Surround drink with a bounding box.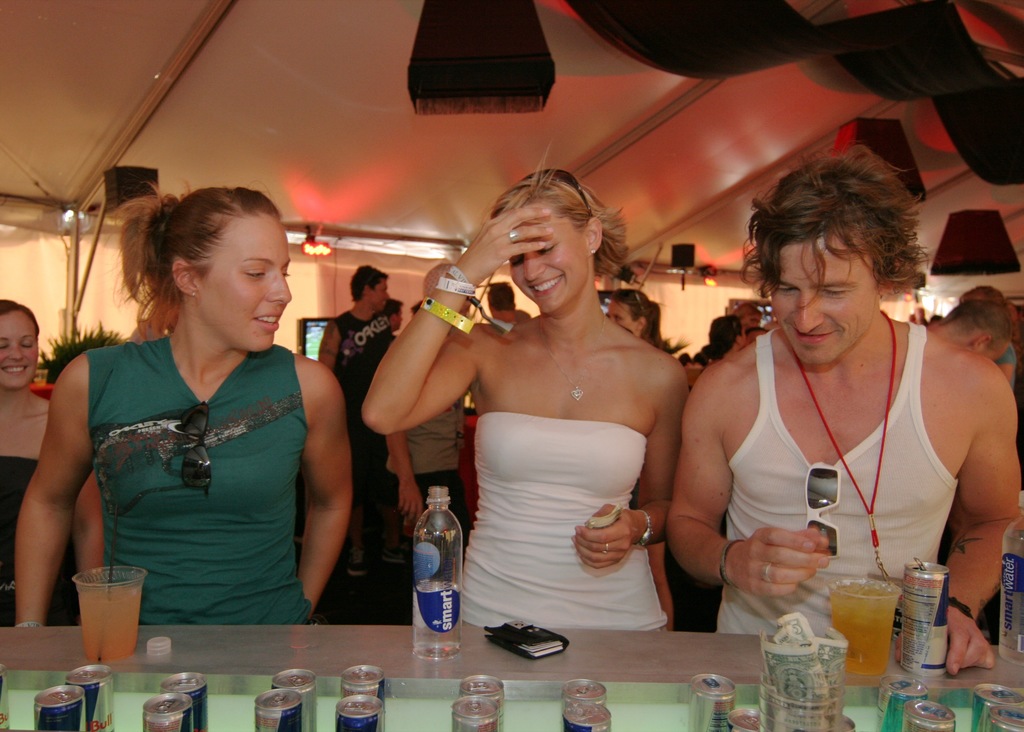
rect(34, 683, 85, 731).
